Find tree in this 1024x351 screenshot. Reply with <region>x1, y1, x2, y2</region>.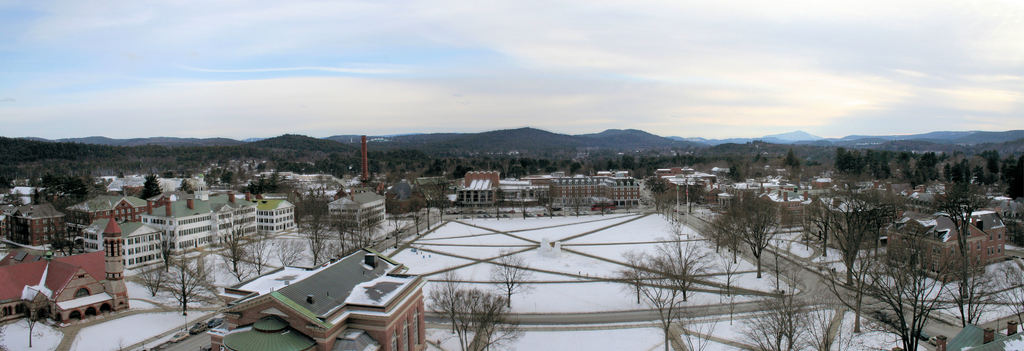
<region>486, 246, 542, 305</region>.
